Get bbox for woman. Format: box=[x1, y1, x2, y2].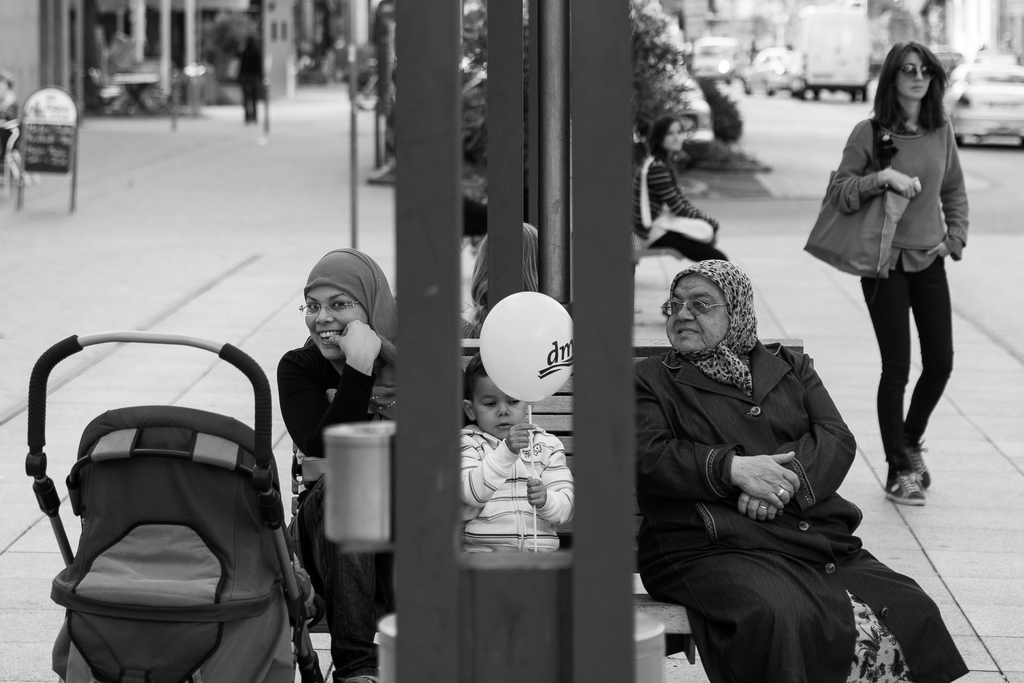
box=[635, 117, 732, 274].
